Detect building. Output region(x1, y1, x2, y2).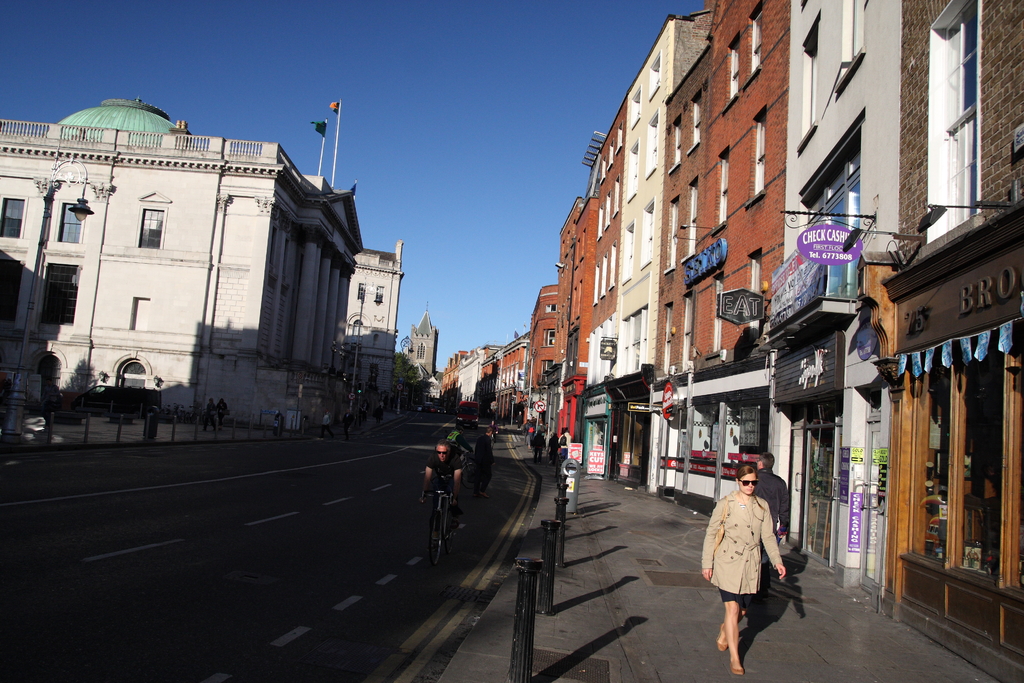
region(339, 241, 404, 416).
